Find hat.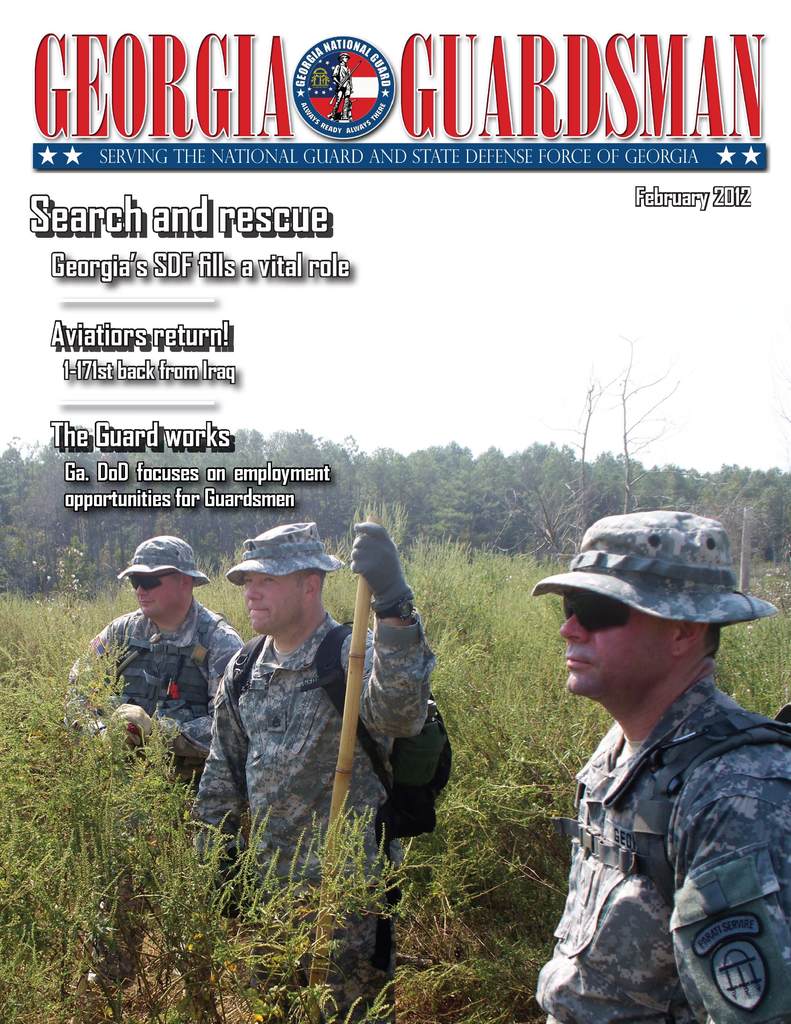
crop(117, 535, 210, 588).
